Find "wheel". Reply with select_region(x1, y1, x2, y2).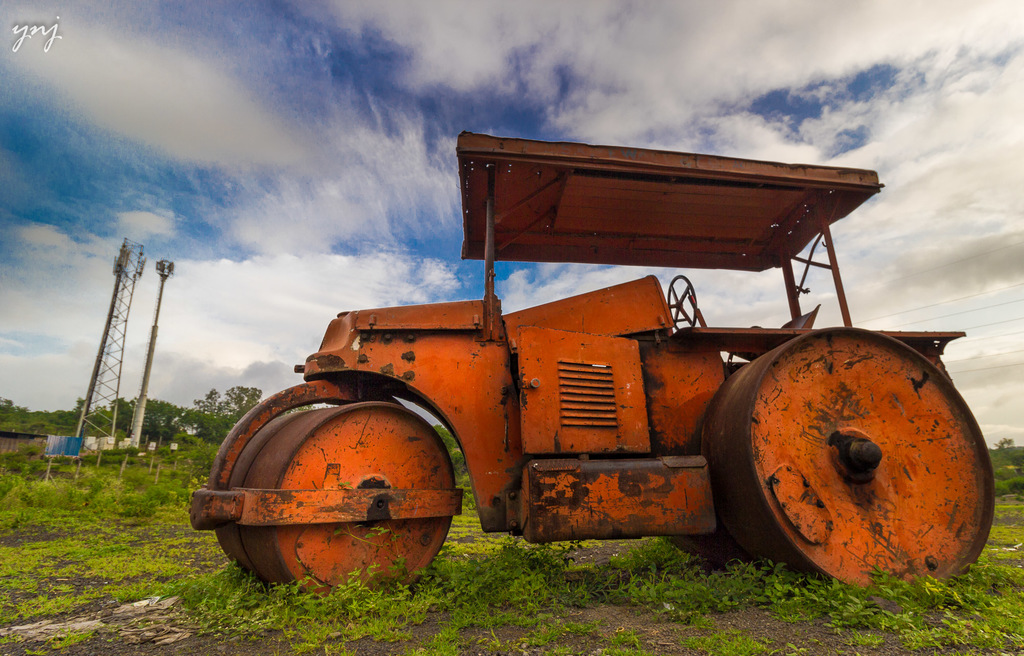
select_region(696, 325, 993, 596).
